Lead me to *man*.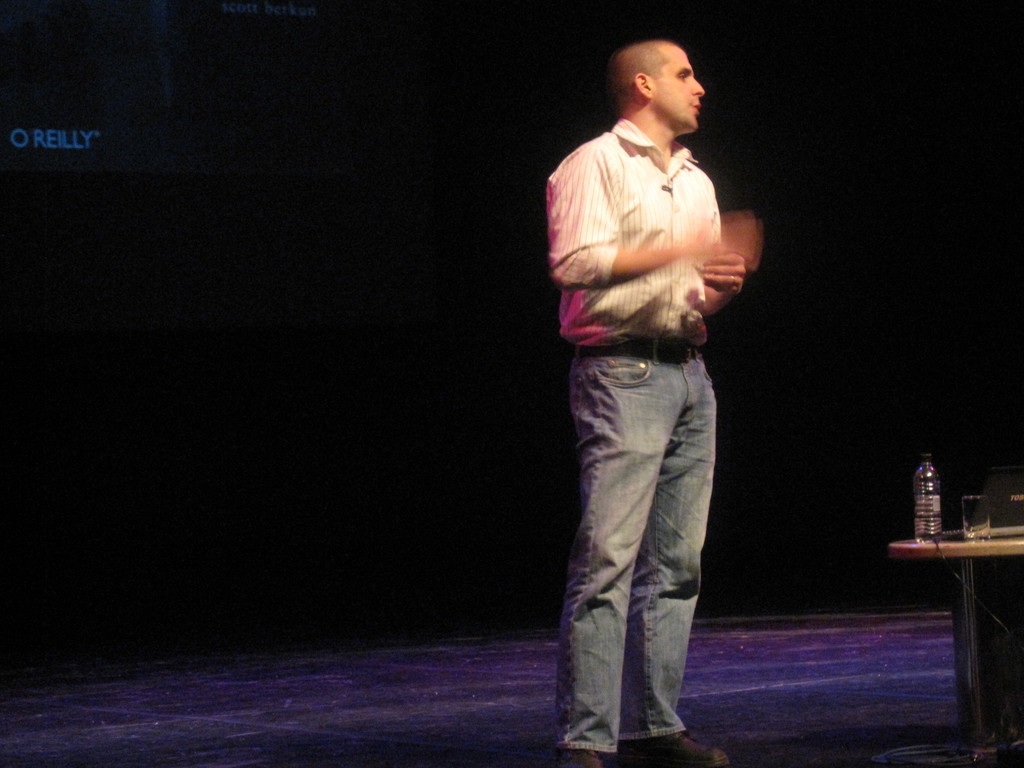
Lead to pyautogui.locateOnScreen(529, 20, 762, 744).
